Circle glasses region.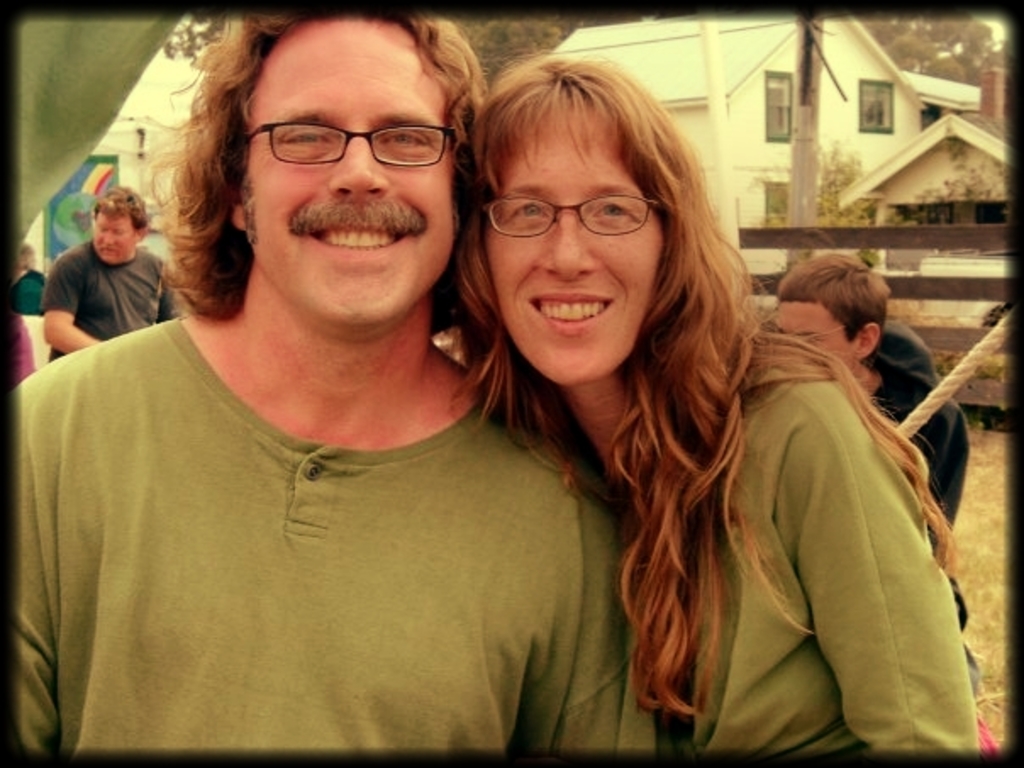
Region: bbox(476, 195, 668, 239).
